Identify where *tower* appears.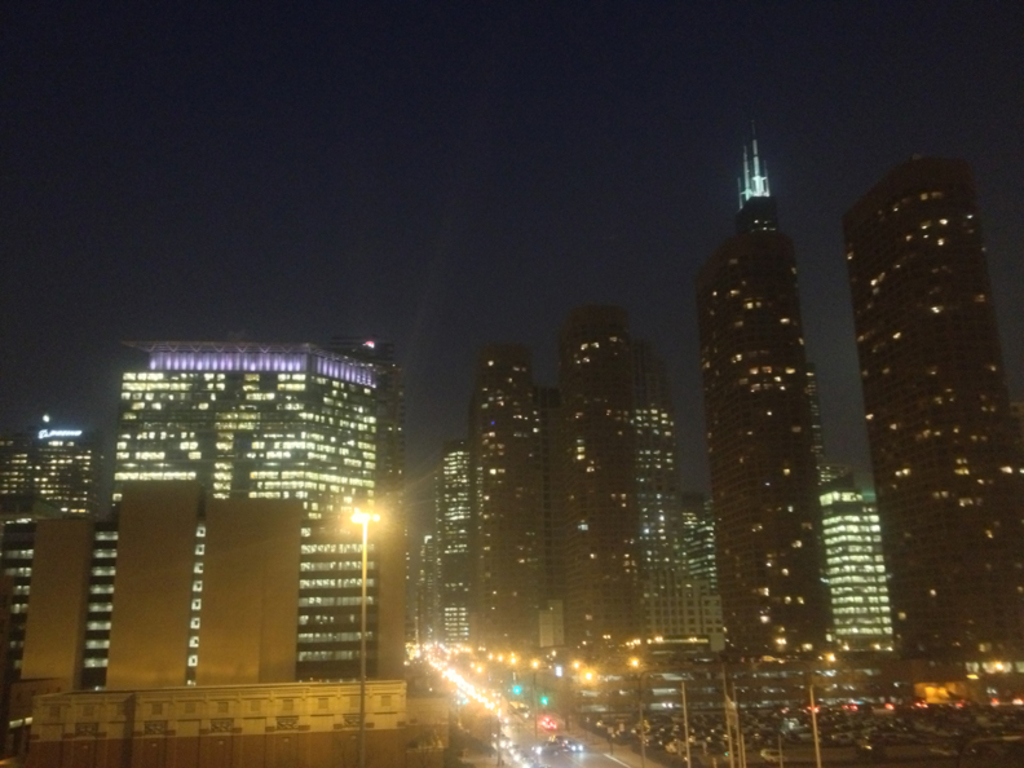
Appears at bbox=(562, 304, 644, 657).
